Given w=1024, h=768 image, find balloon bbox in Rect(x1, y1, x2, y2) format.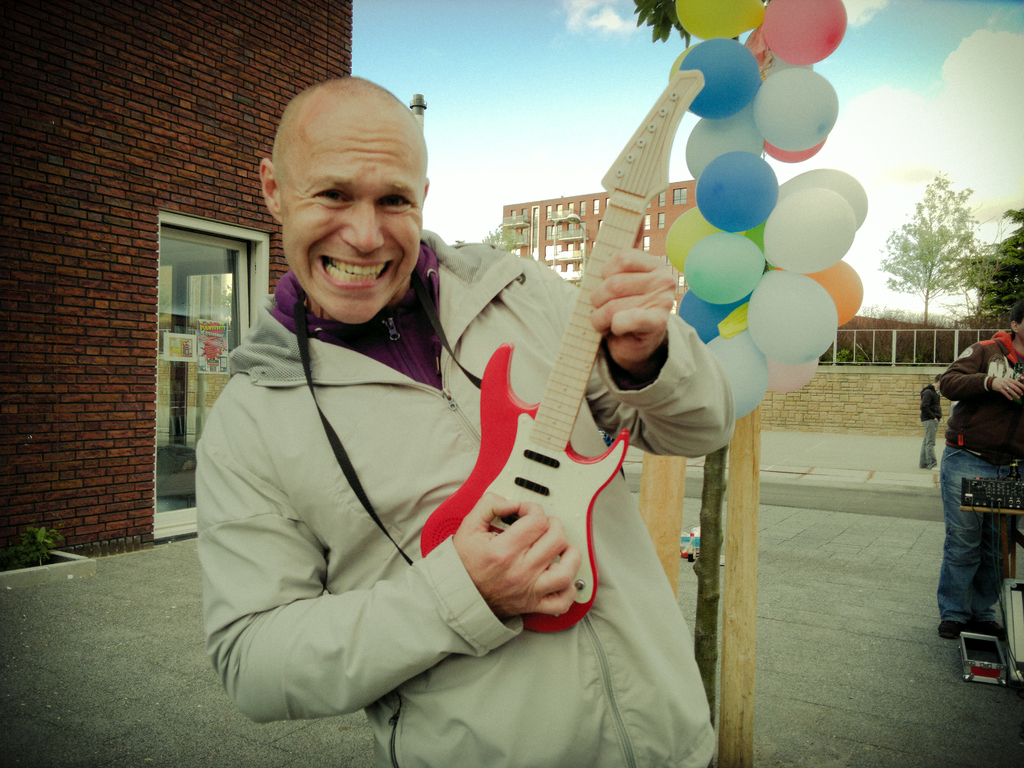
Rect(705, 331, 767, 419).
